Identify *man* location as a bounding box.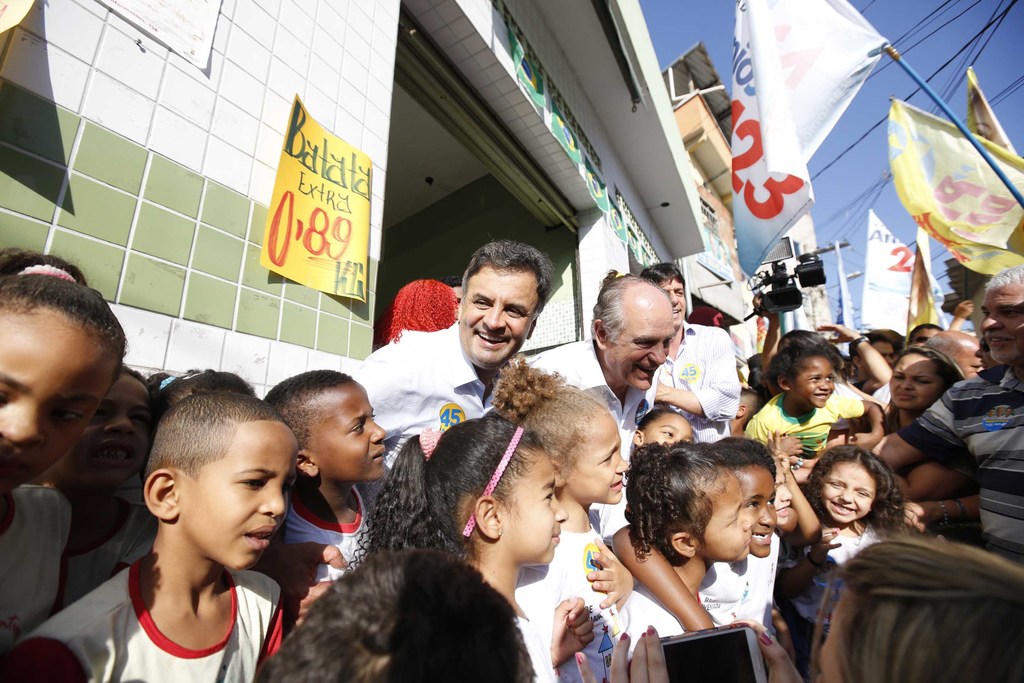
BBox(67, 390, 344, 682).
